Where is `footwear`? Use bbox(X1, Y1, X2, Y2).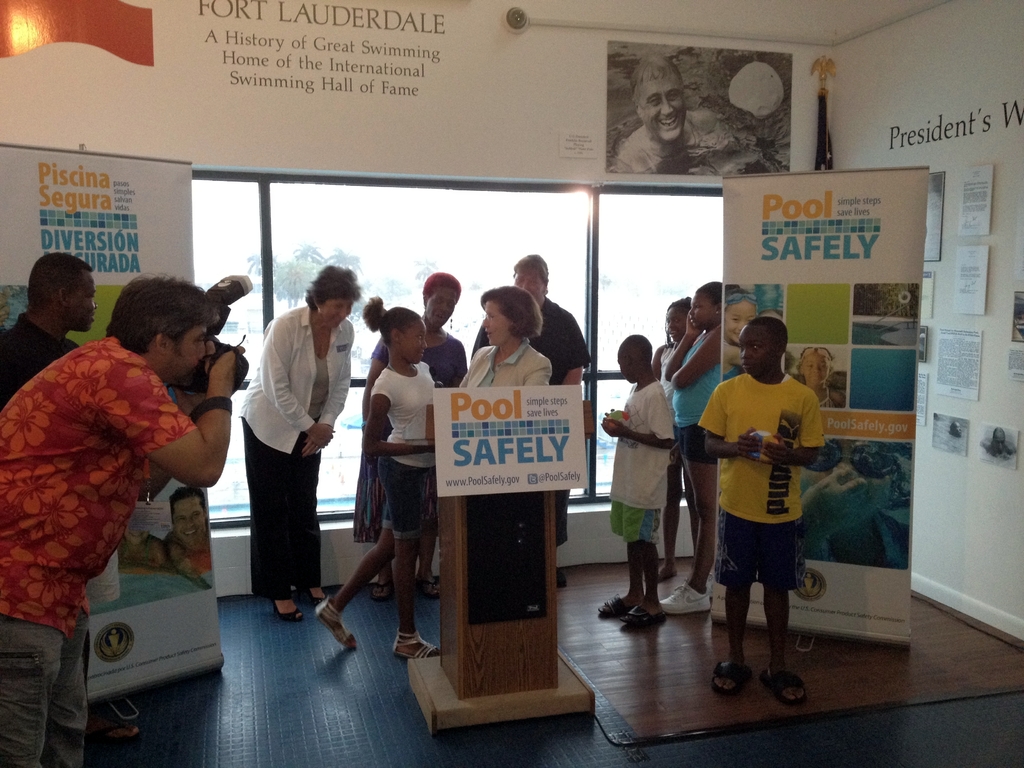
bbox(314, 596, 357, 652).
